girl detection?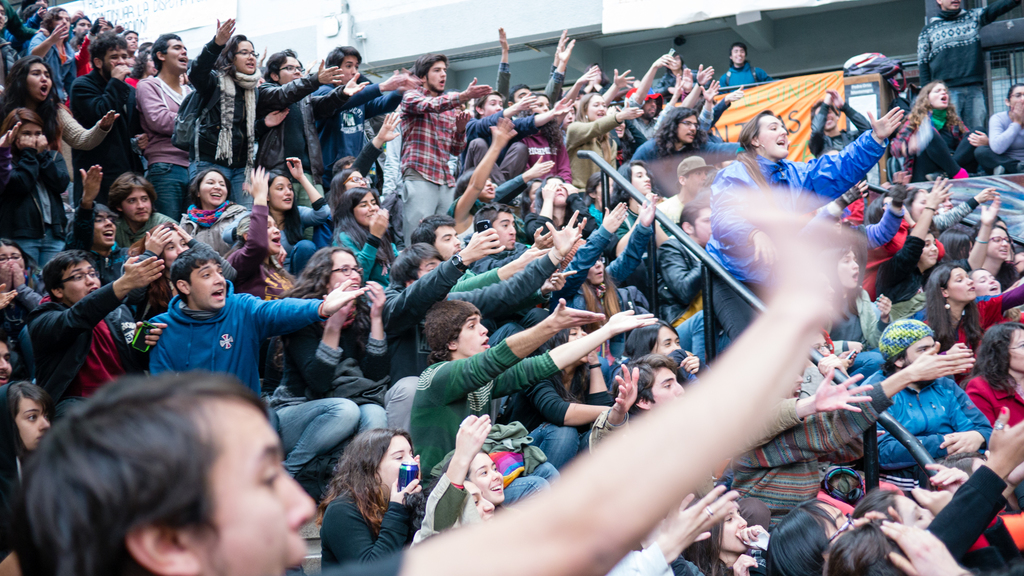
l=976, t=226, r=1022, b=293
